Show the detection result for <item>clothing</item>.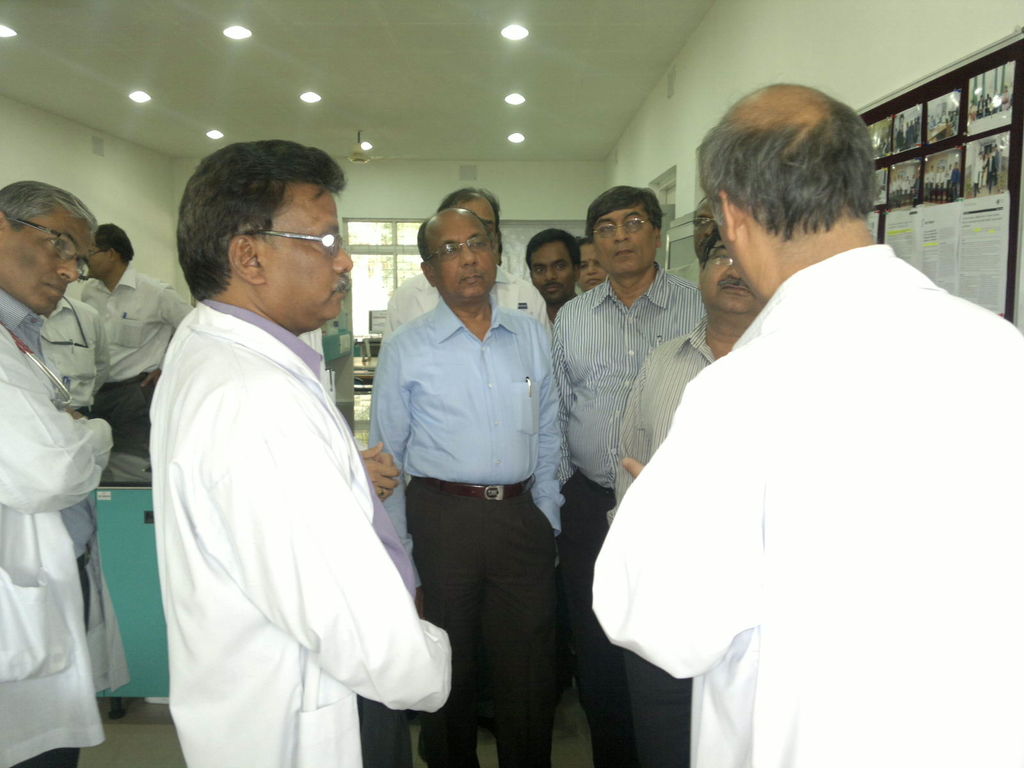
(x1=365, y1=294, x2=561, y2=767).
